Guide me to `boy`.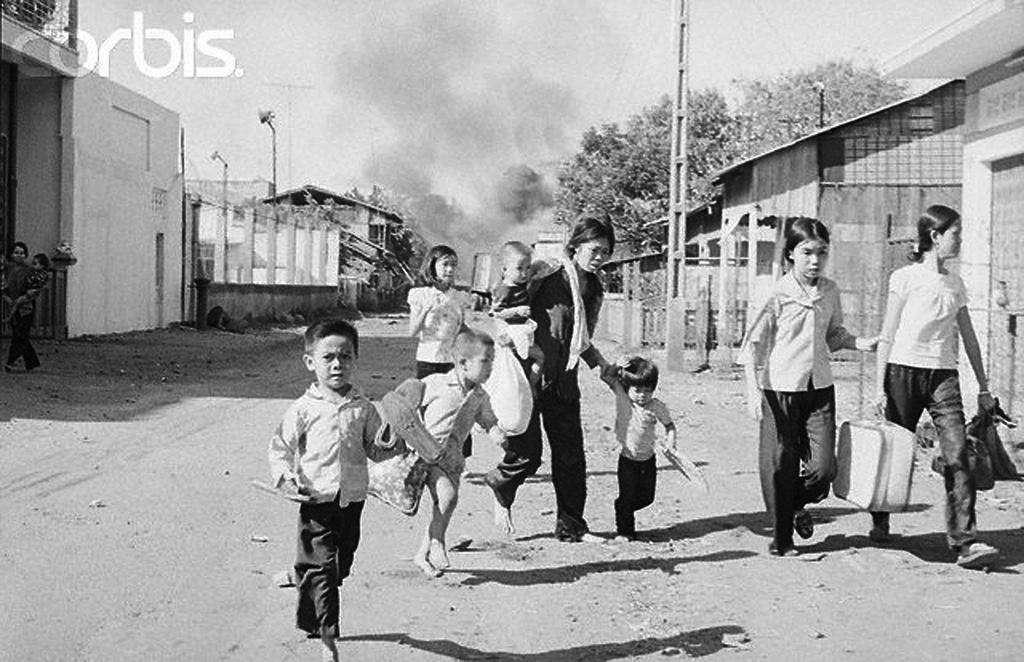
Guidance: Rect(484, 240, 541, 406).
